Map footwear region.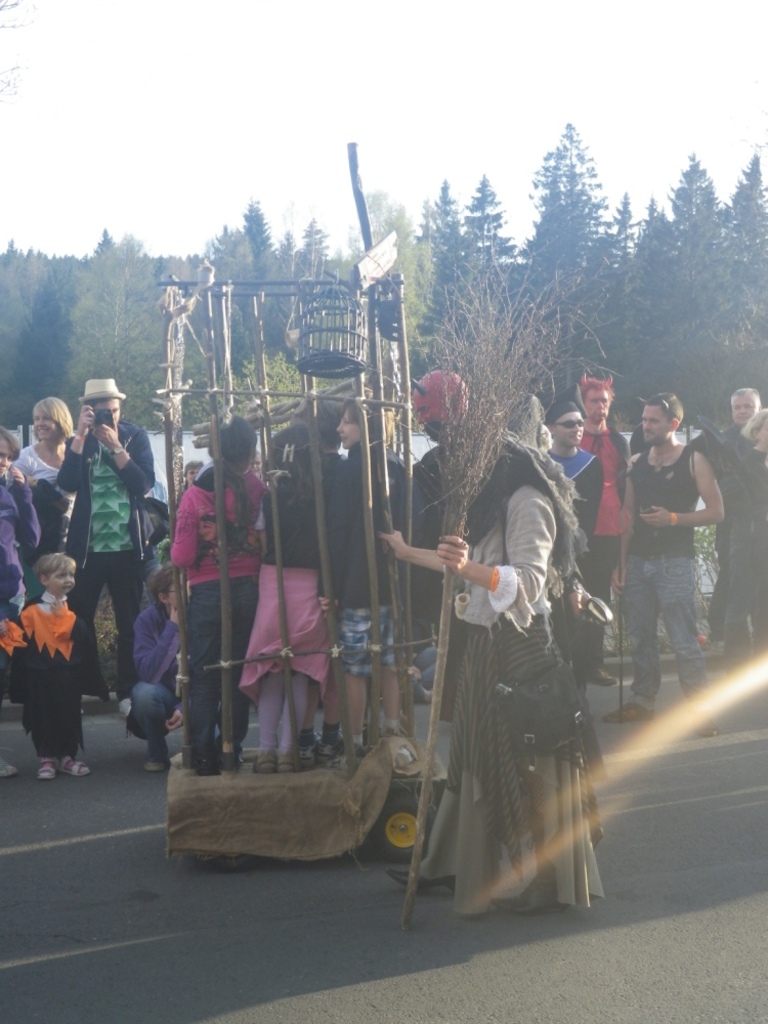
Mapped to {"left": 607, "top": 697, "right": 655, "bottom": 728}.
